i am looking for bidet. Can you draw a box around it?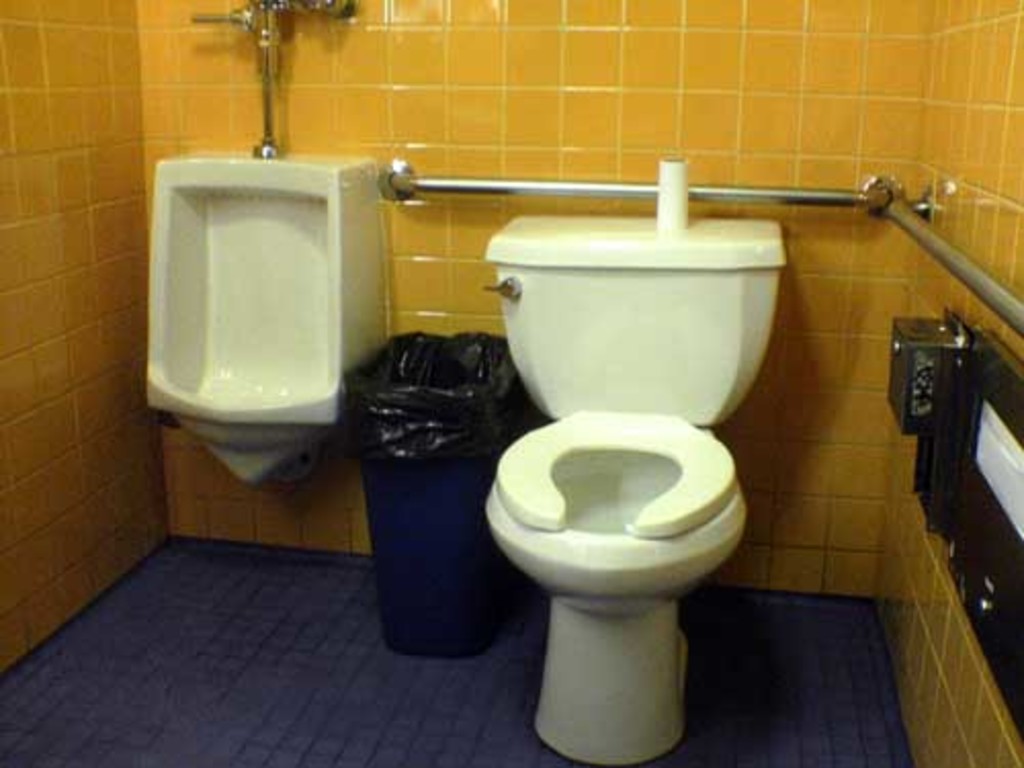
Sure, the bounding box is l=485, t=408, r=739, b=766.
